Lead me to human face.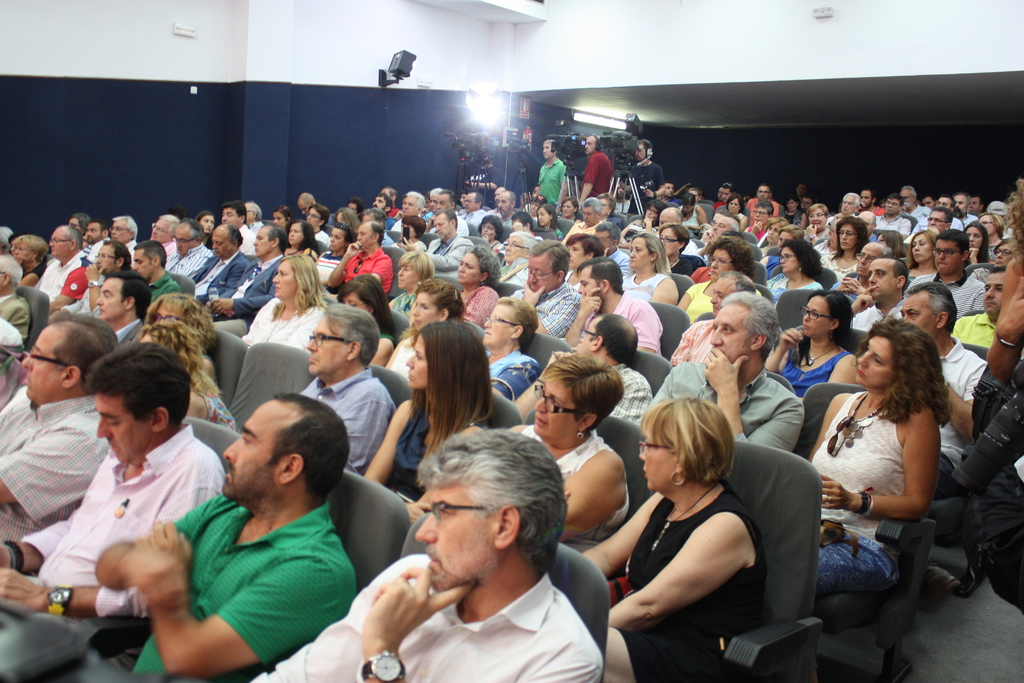
Lead to BBox(837, 222, 854, 251).
